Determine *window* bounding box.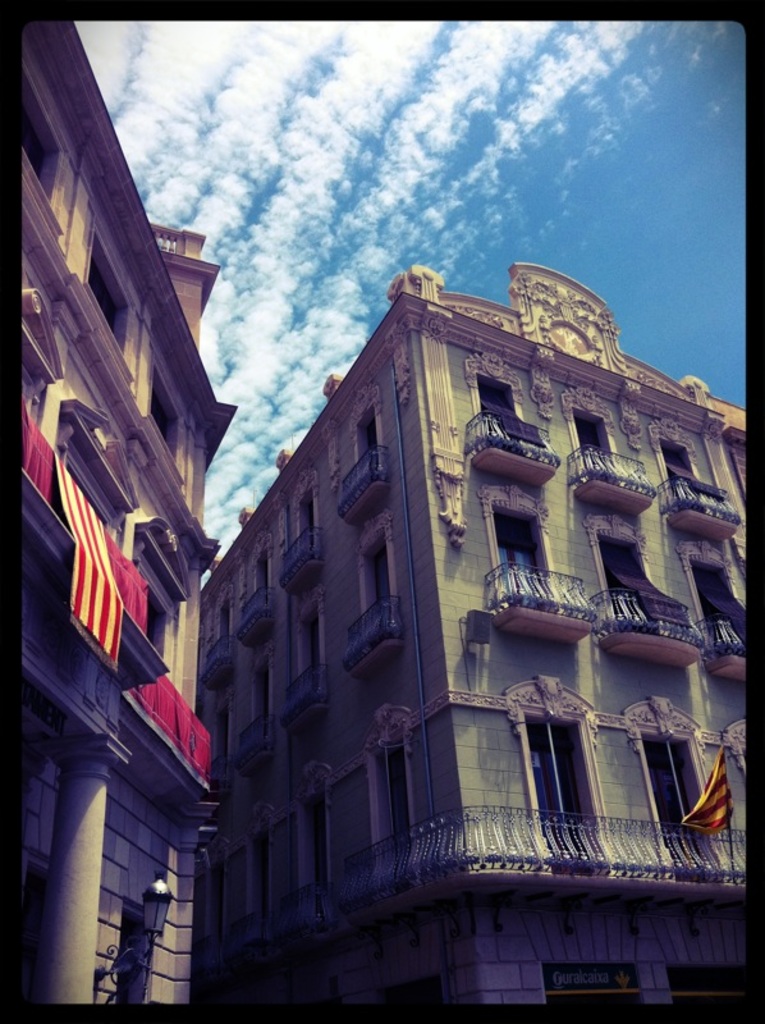
Determined: <region>54, 393, 141, 536</region>.
